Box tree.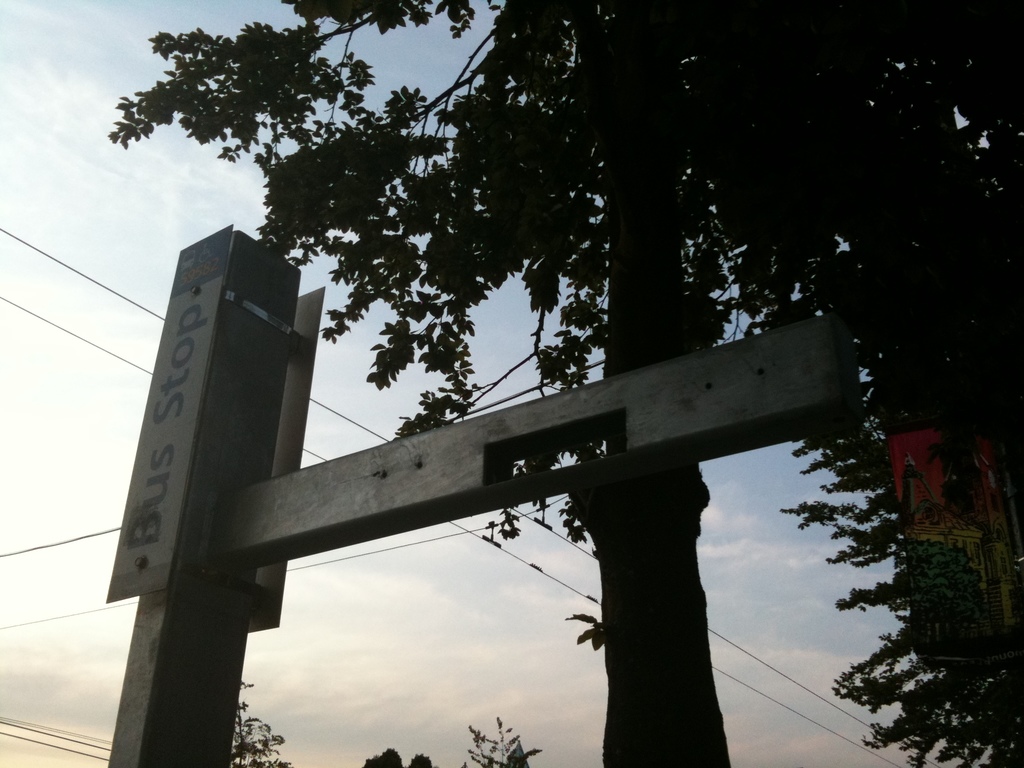
[42, 0, 1007, 728].
